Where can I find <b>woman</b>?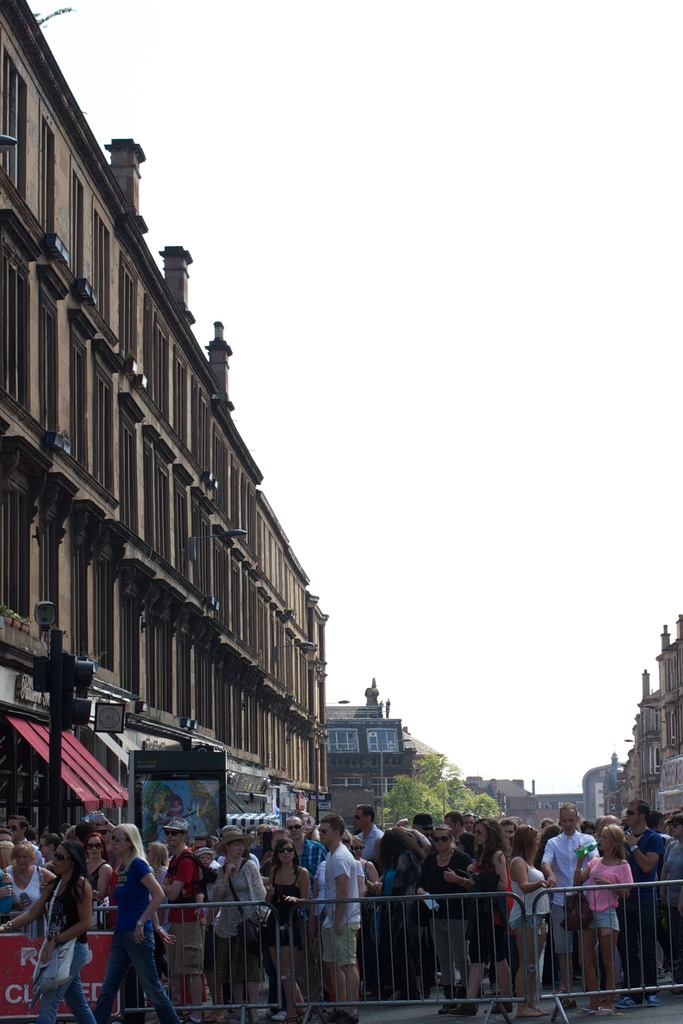
You can find it at detection(313, 826, 366, 1016).
